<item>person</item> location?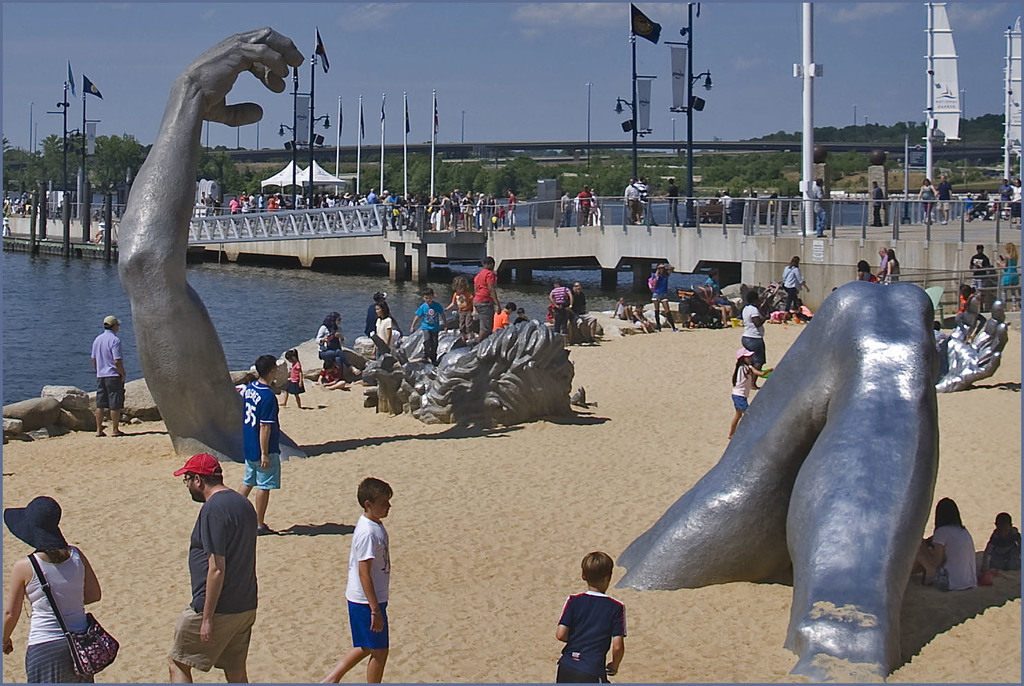
select_region(93, 316, 131, 440)
